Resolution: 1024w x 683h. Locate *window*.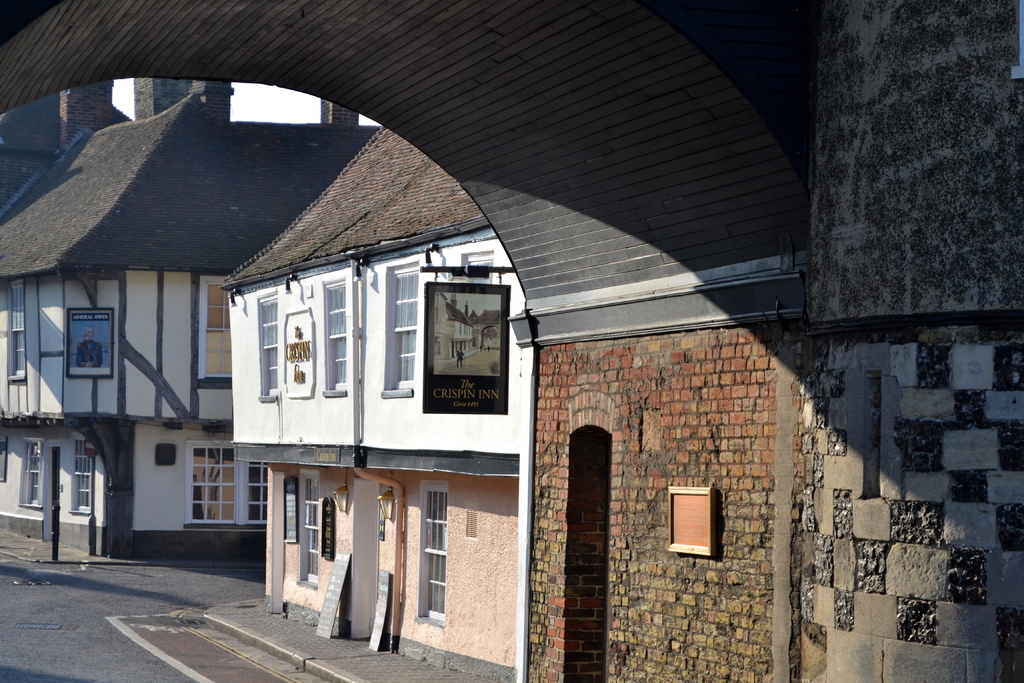
[322,277,349,395].
